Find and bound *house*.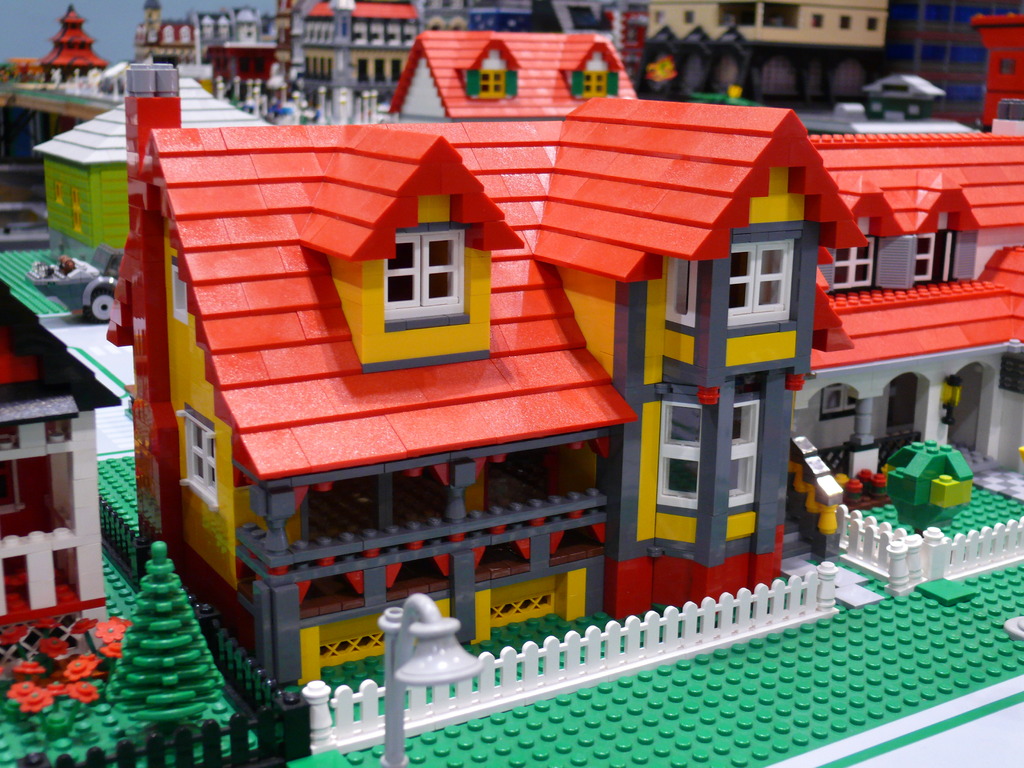
Bound: bbox(107, 25, 863, 689).
